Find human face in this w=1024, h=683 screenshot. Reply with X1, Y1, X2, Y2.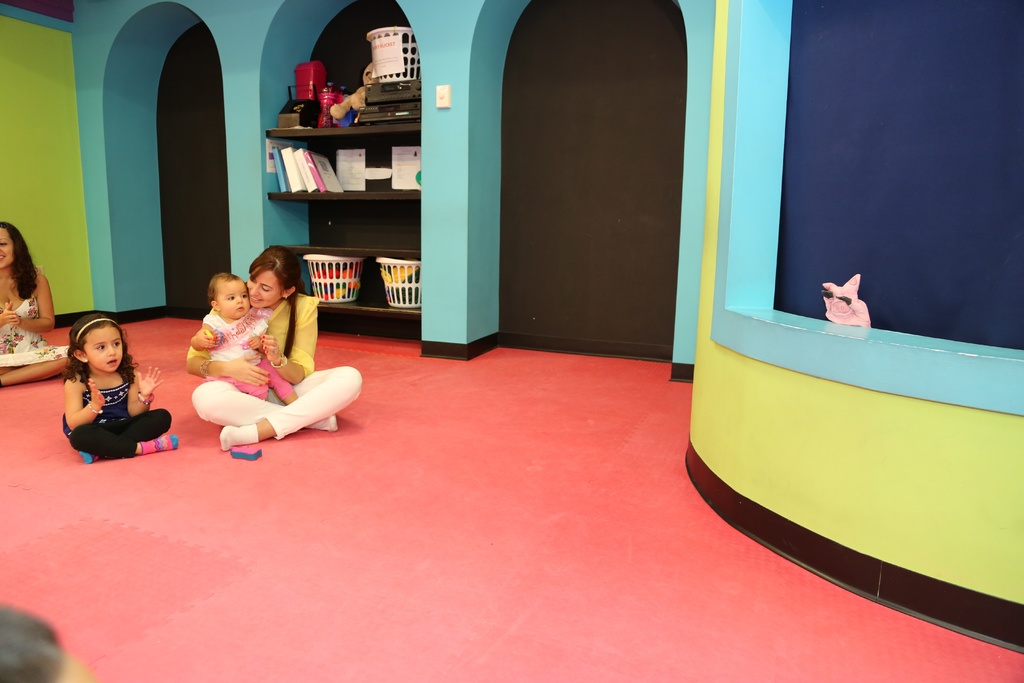
0, 226, 13, 270.
